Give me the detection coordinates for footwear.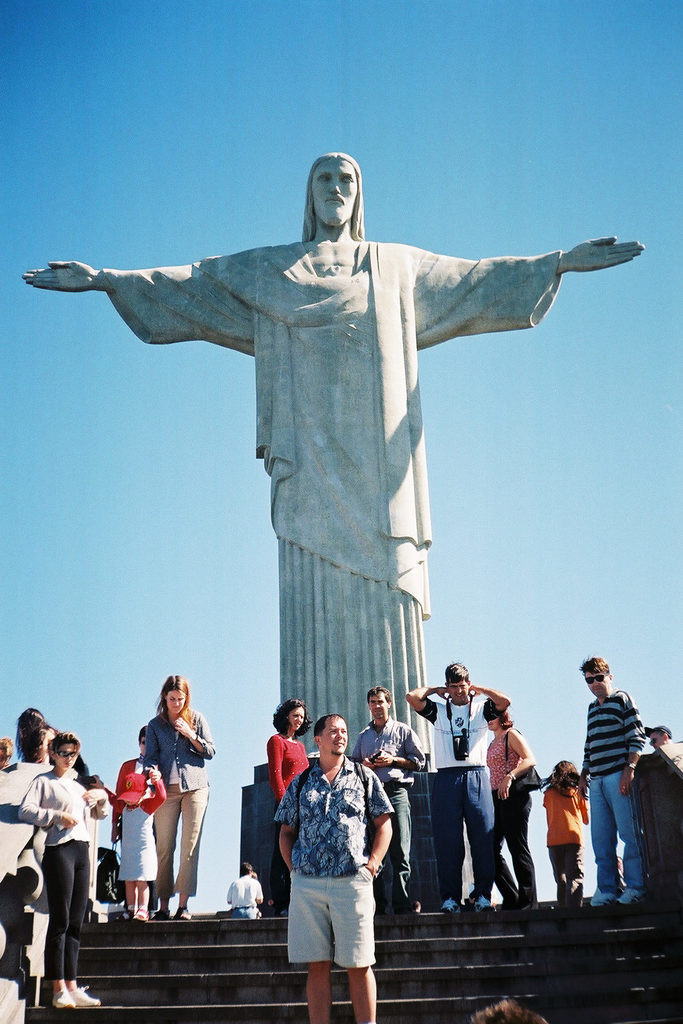
crop(588, 889, 612, 906).
